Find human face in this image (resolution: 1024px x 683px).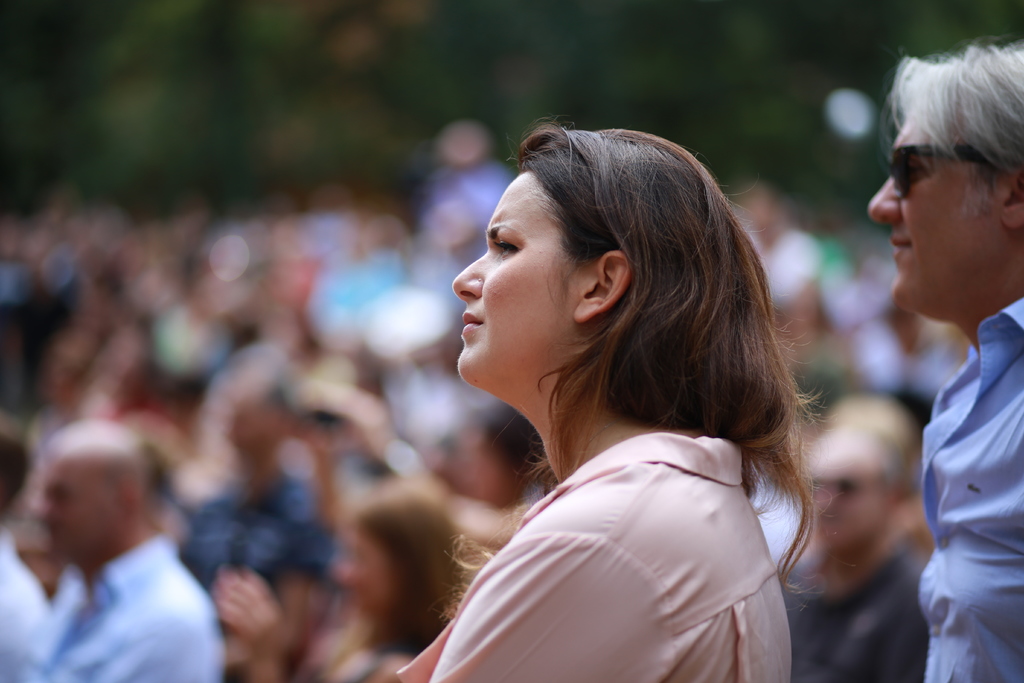
Rect(456, 161, 583, 395).
